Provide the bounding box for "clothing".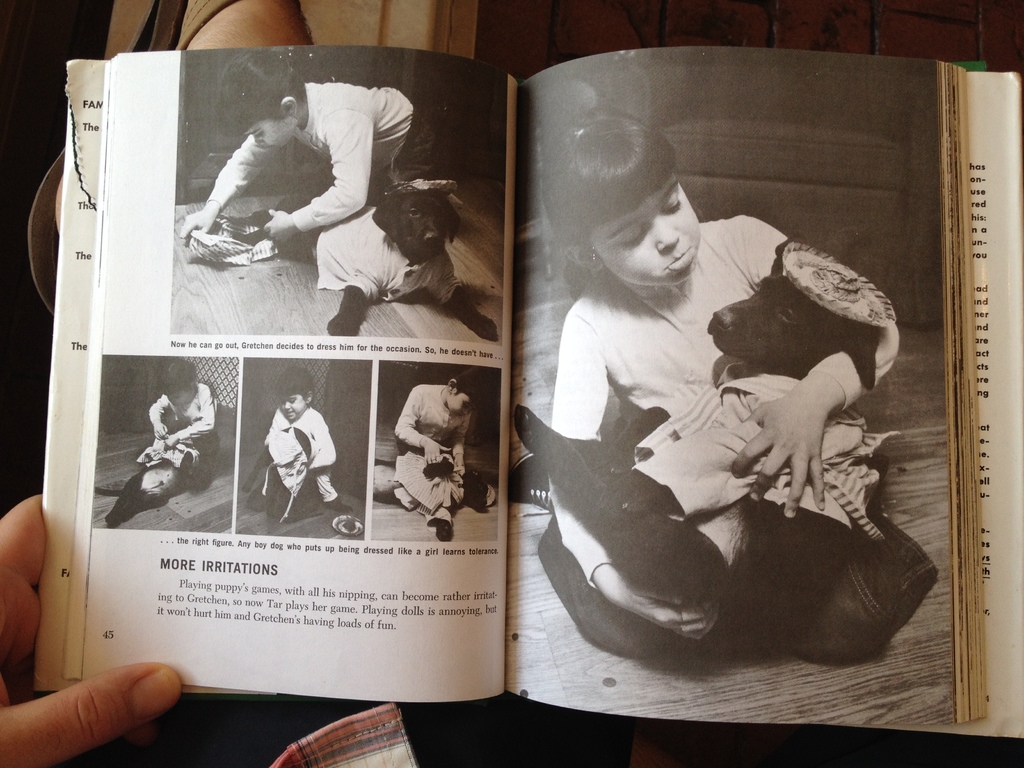
(262, 395, 342, 473).
